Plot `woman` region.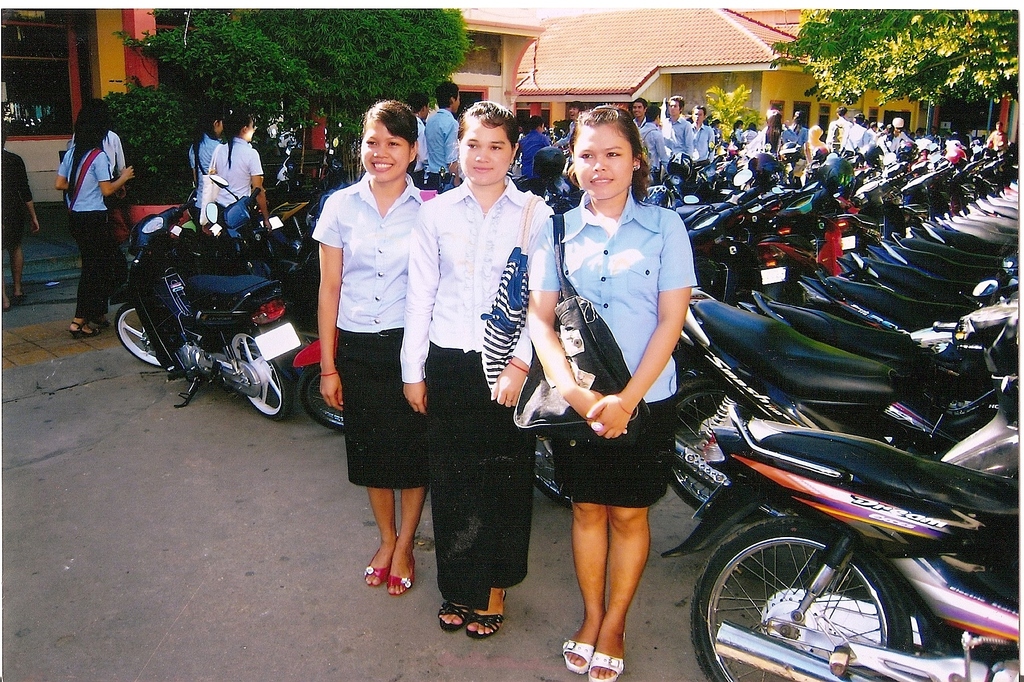
Plotted at locate(536, 107, 719, 669).
